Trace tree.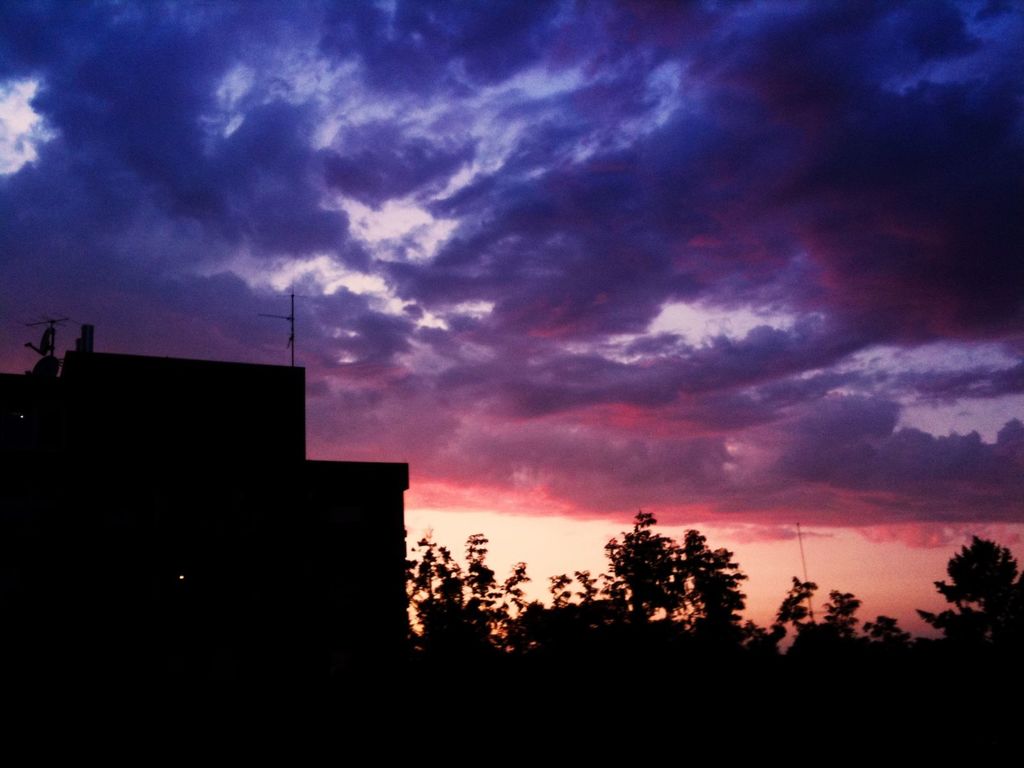
Traced to [915,532,1023,647].
